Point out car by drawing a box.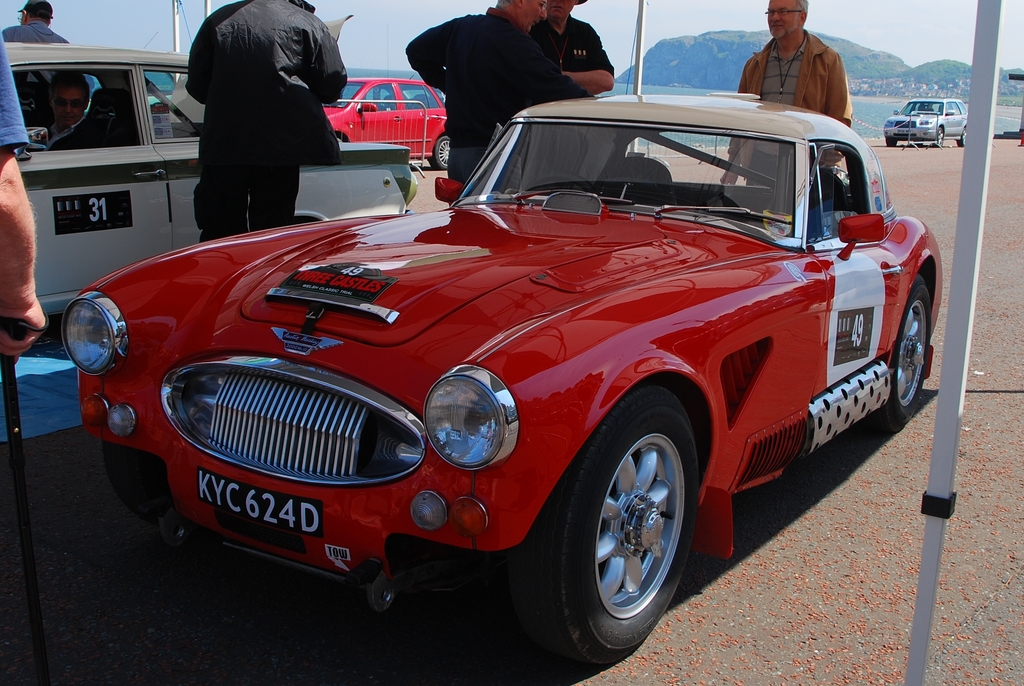
locate(0, 40, 419, 371).
